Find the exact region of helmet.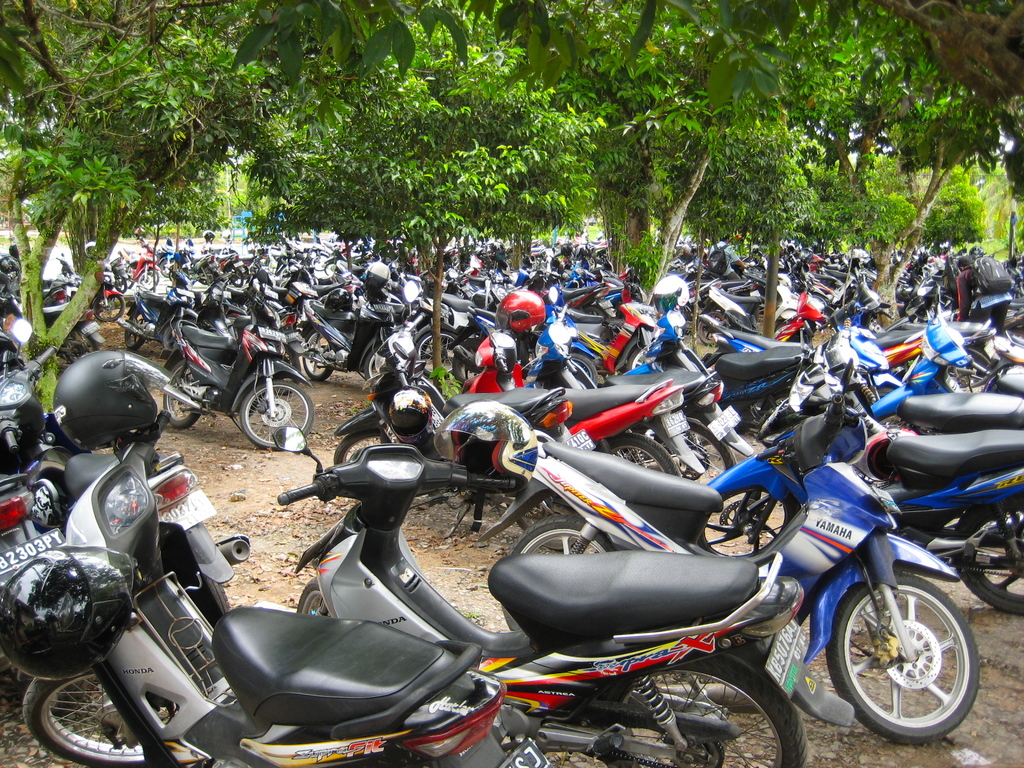
Exact region: 10 568 132 684.
